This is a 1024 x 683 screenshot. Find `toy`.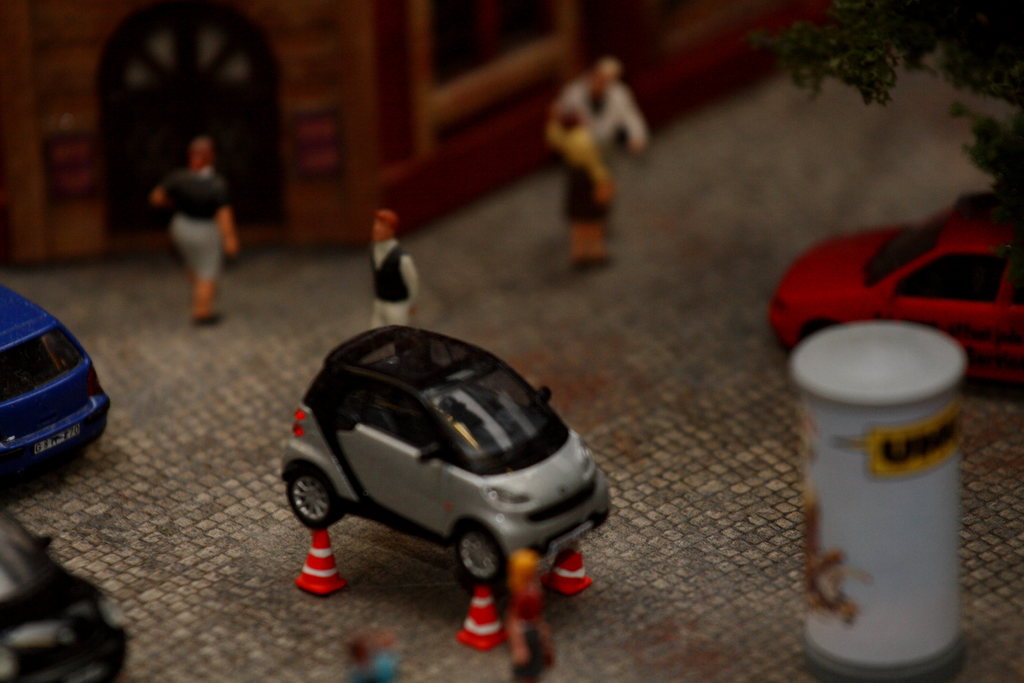
Bounding box: 0 502 136 682.
